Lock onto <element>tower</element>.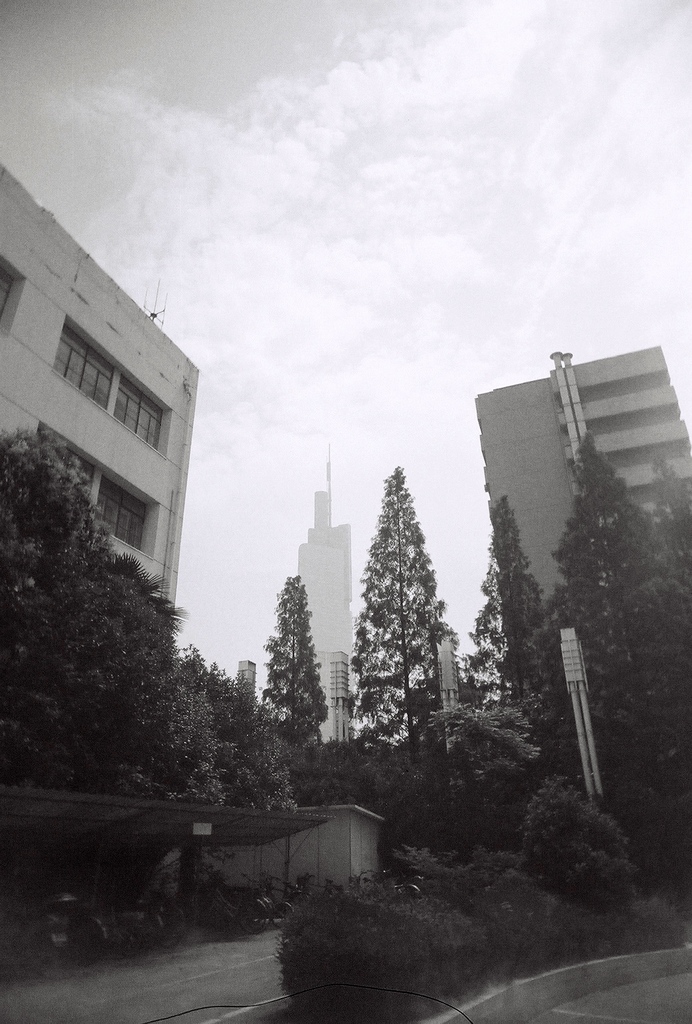
Locked: (x1=0, y1=164, x2=199, y2=637).
